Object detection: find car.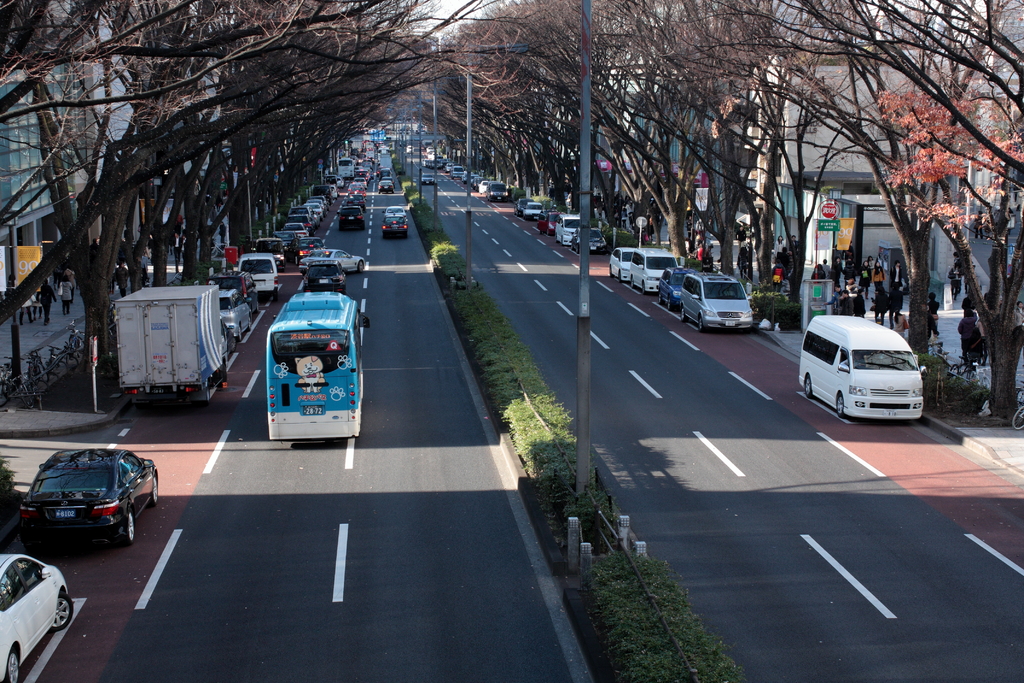
[left=0, top=550, right=70, bottom=682].
